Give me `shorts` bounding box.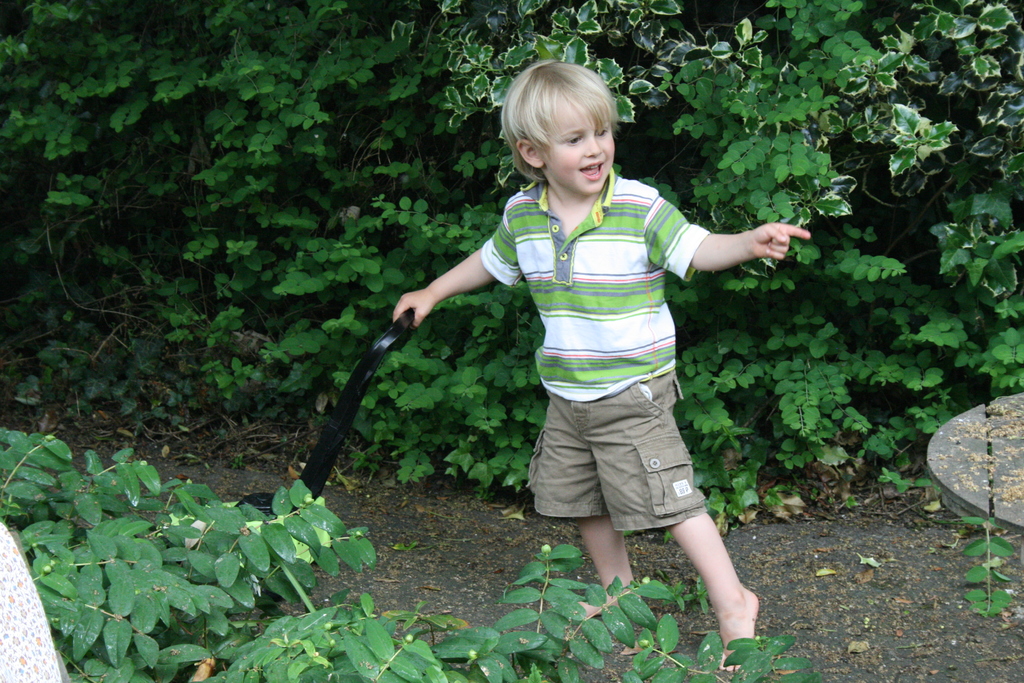
(x1=527, y1=400, x2=721, y2=522).
